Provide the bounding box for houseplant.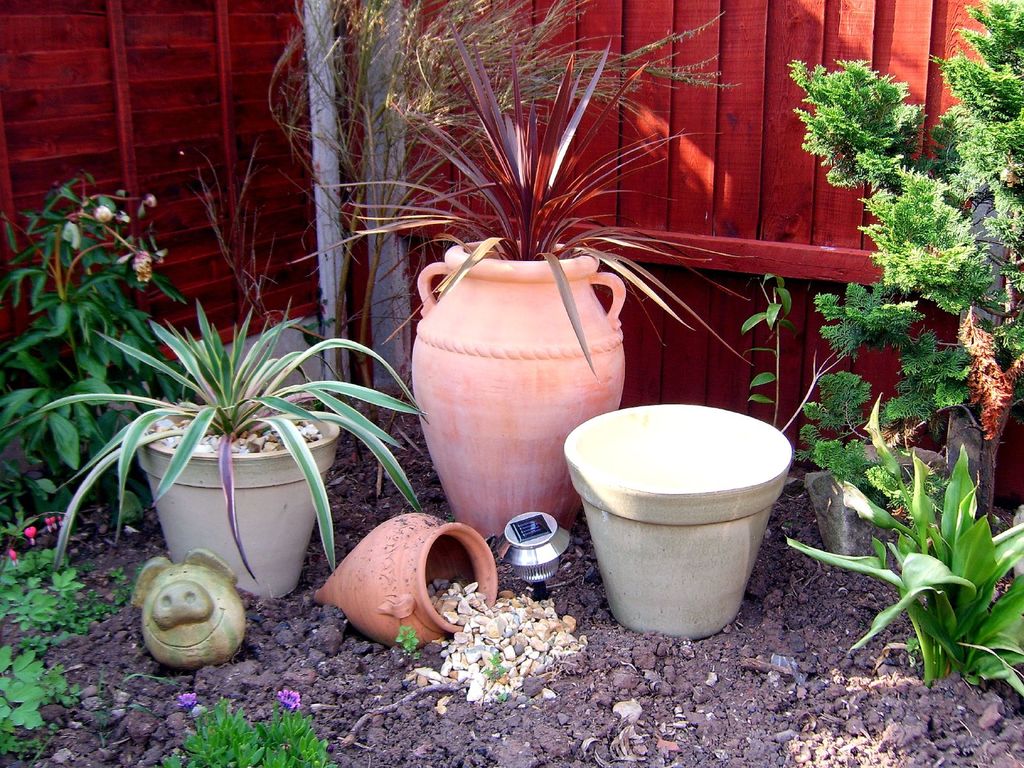
36,292,435,572.
